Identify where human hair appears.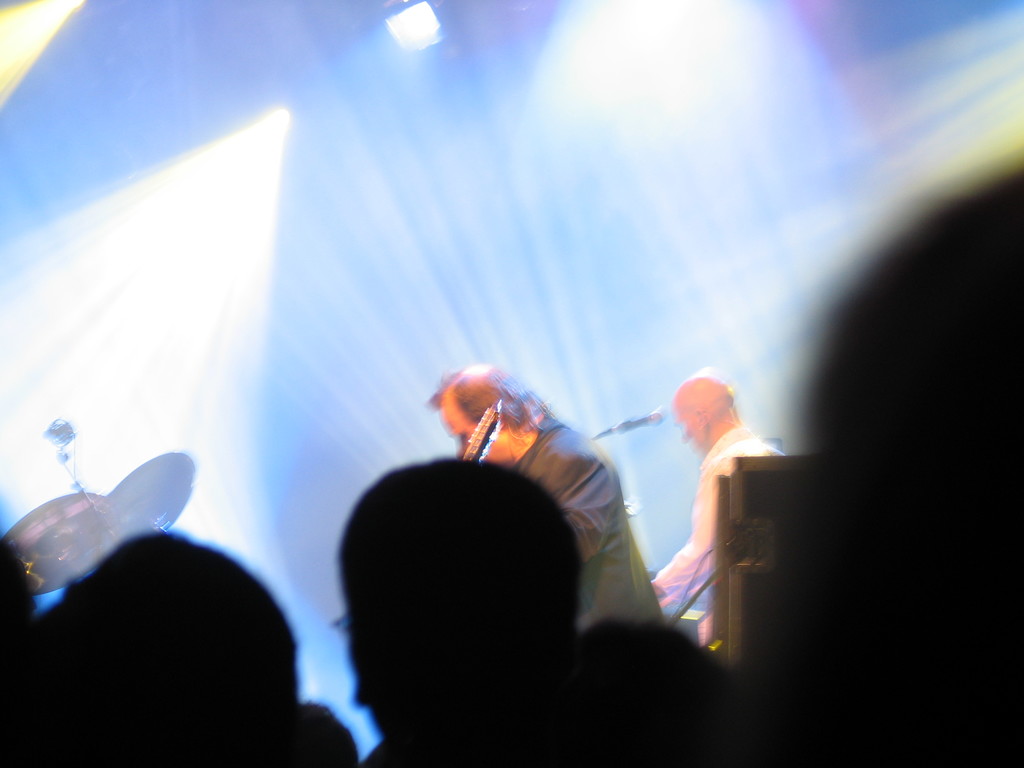
Appears at 326,454,604,716.
